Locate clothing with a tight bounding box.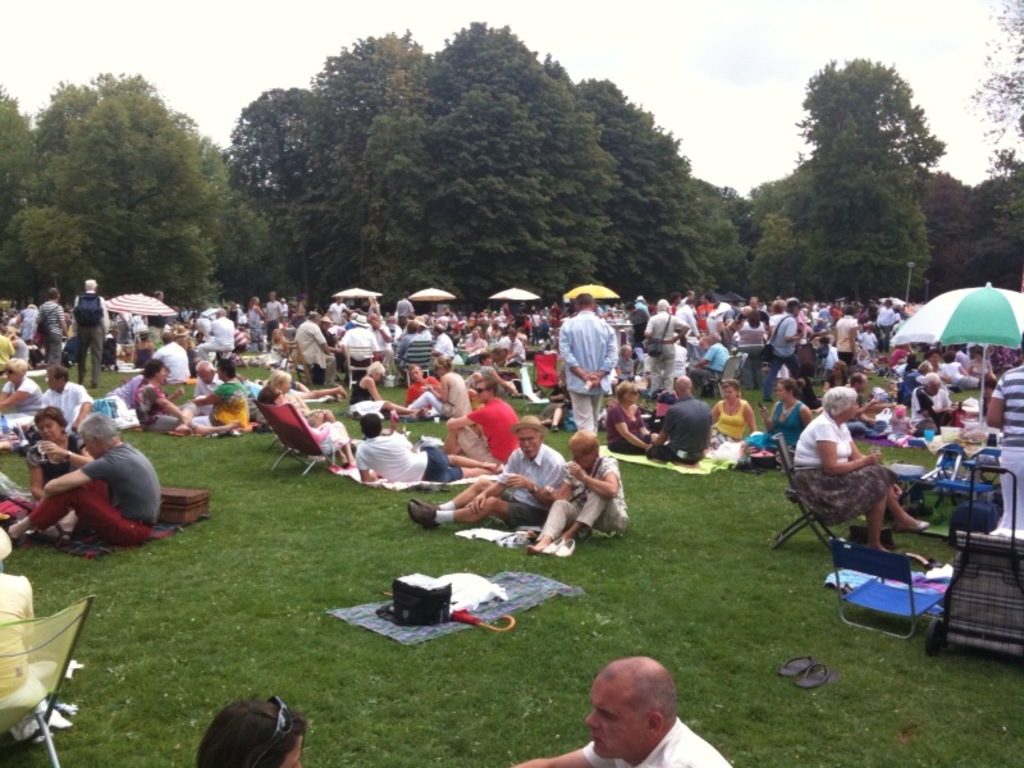
x1=0 y1=338 x2=9 y2=366.
